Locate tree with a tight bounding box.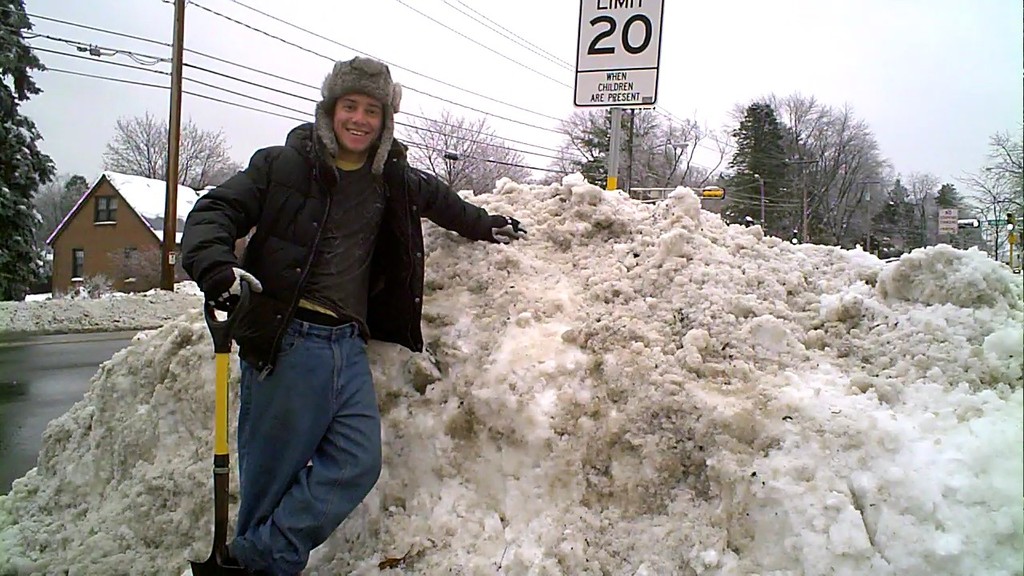
box(96, 108, 235, 193).
